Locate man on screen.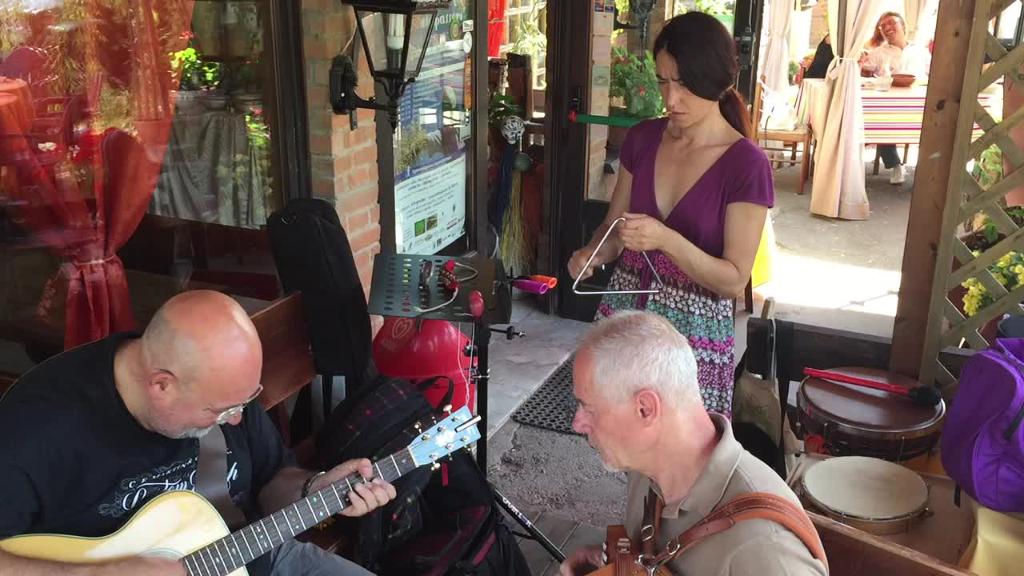
On screen at 534 301 836 567.
